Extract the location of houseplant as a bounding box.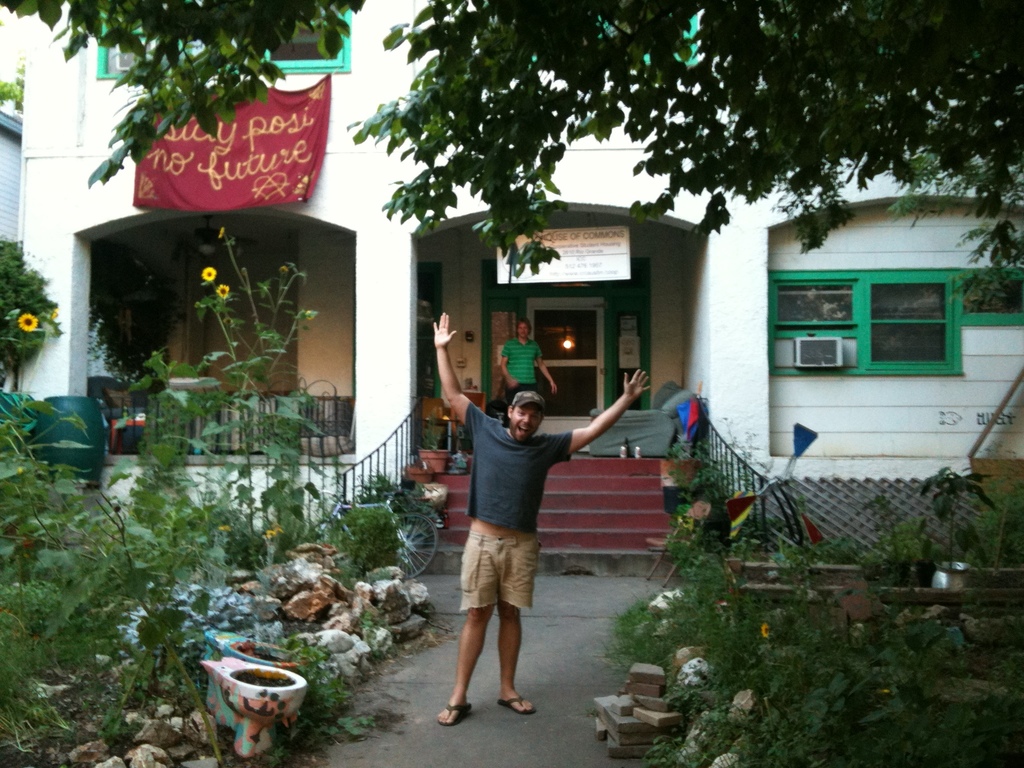
x1=402 y1=458 x2=436 y2=495.
